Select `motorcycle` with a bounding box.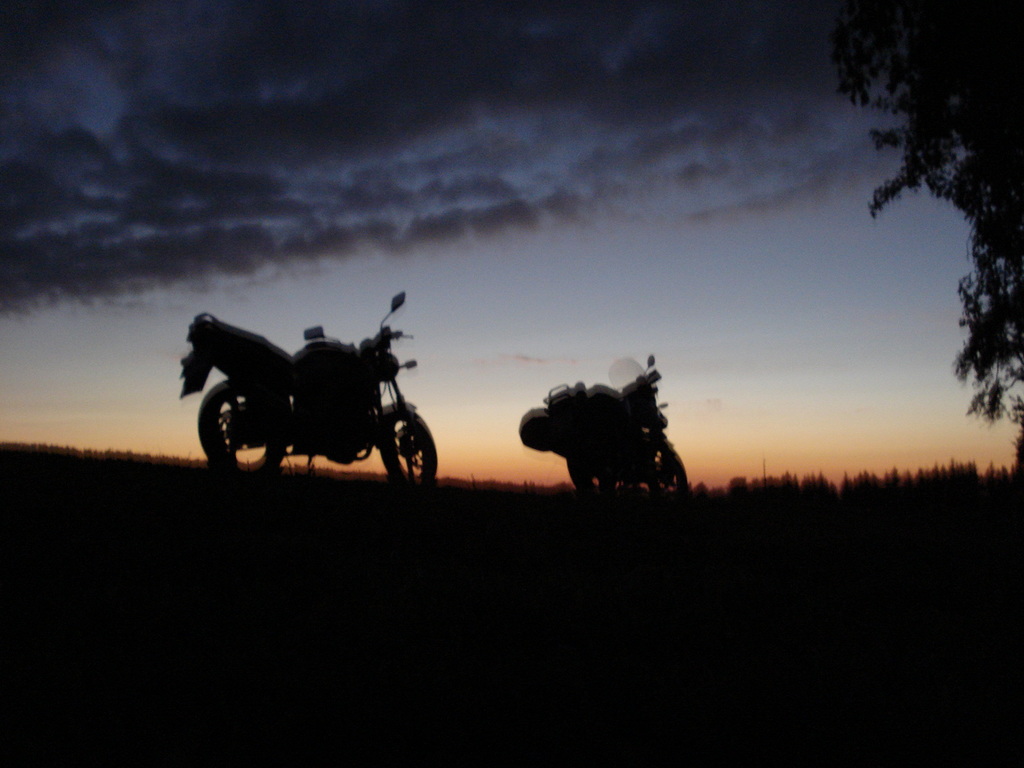
box(543, 352, 686, 495).
